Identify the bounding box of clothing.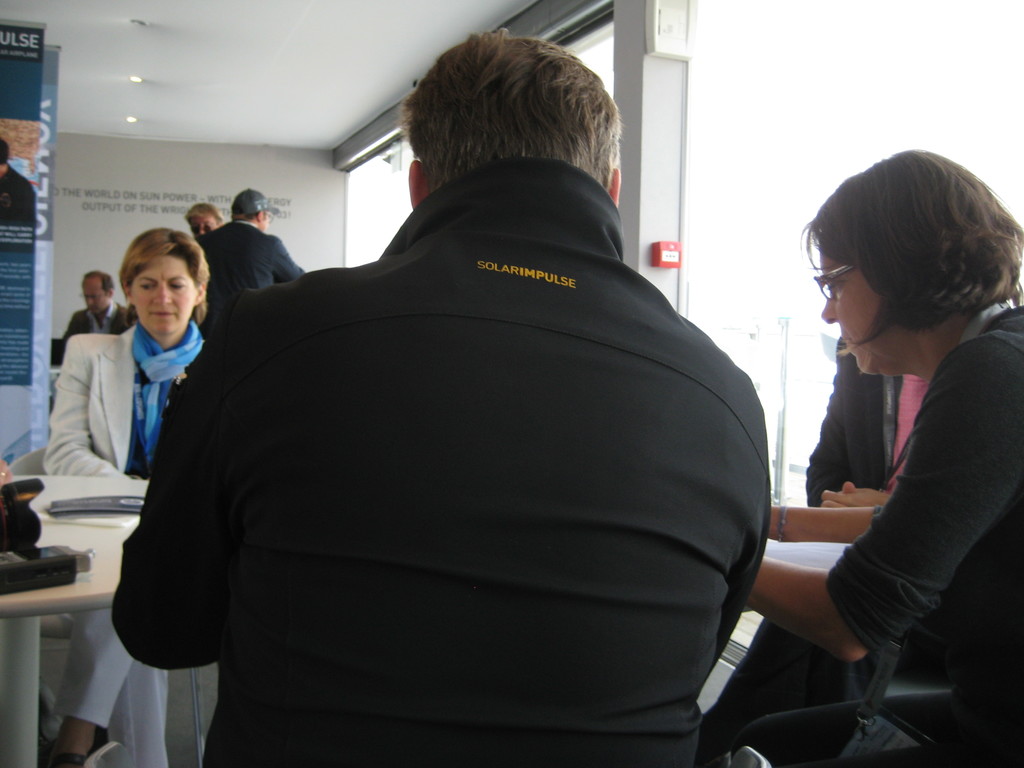
box=[189, 224, 306, 343].
